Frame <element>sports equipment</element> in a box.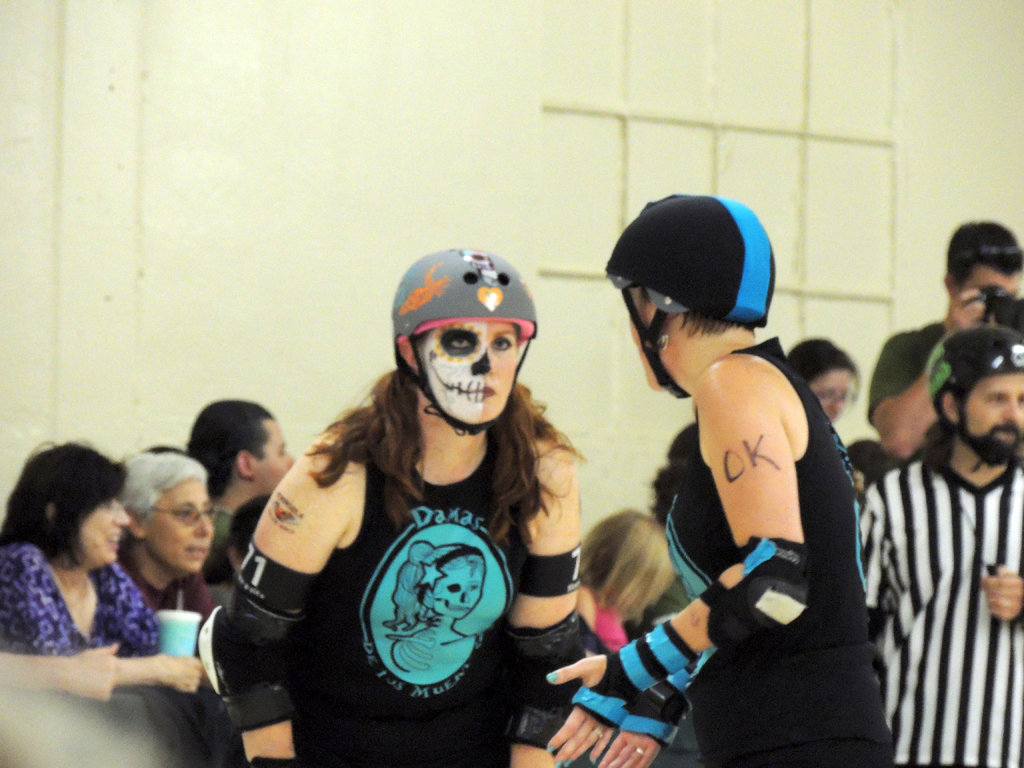
box=[605, 195, 775, 399].
